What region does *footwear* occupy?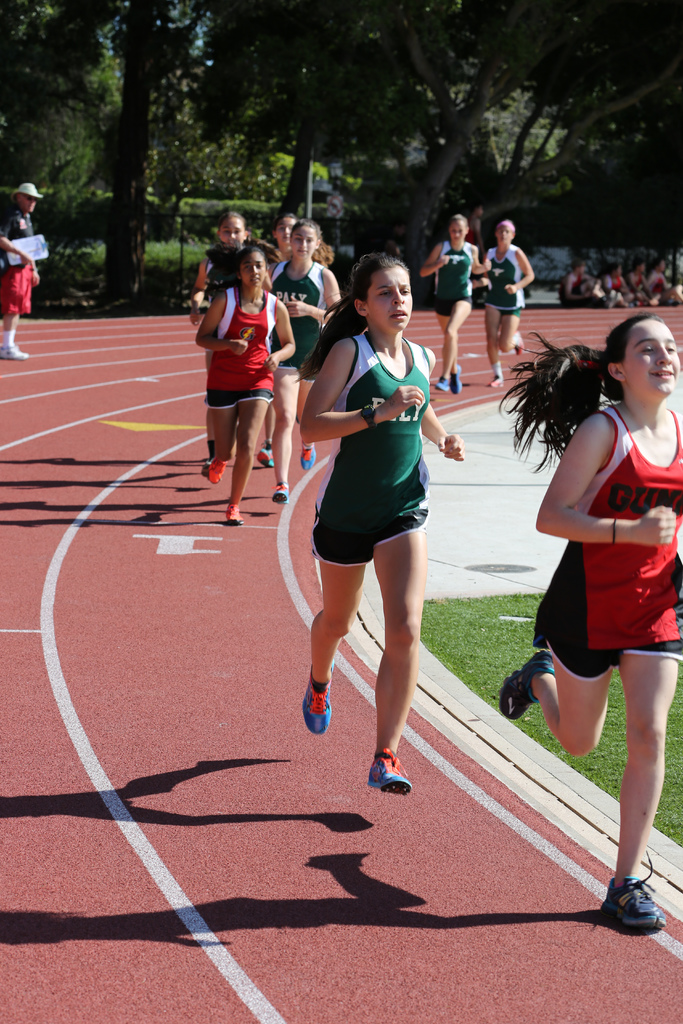
[x1=208, y1=461, x2=224, y2=485].
